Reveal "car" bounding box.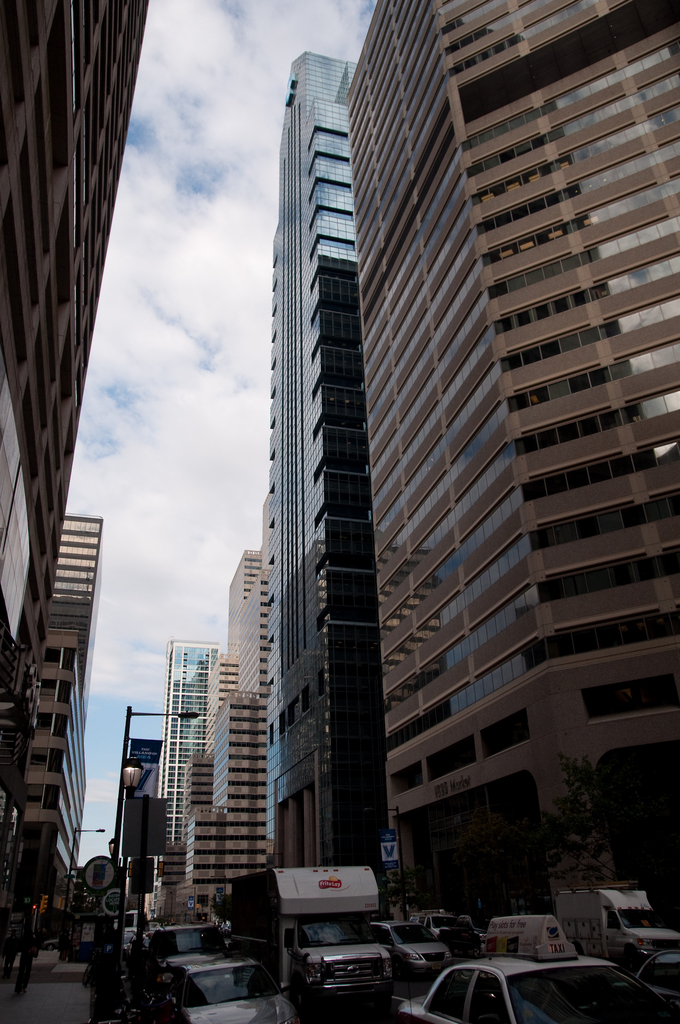
Revealed: 640:947:679:1023.
